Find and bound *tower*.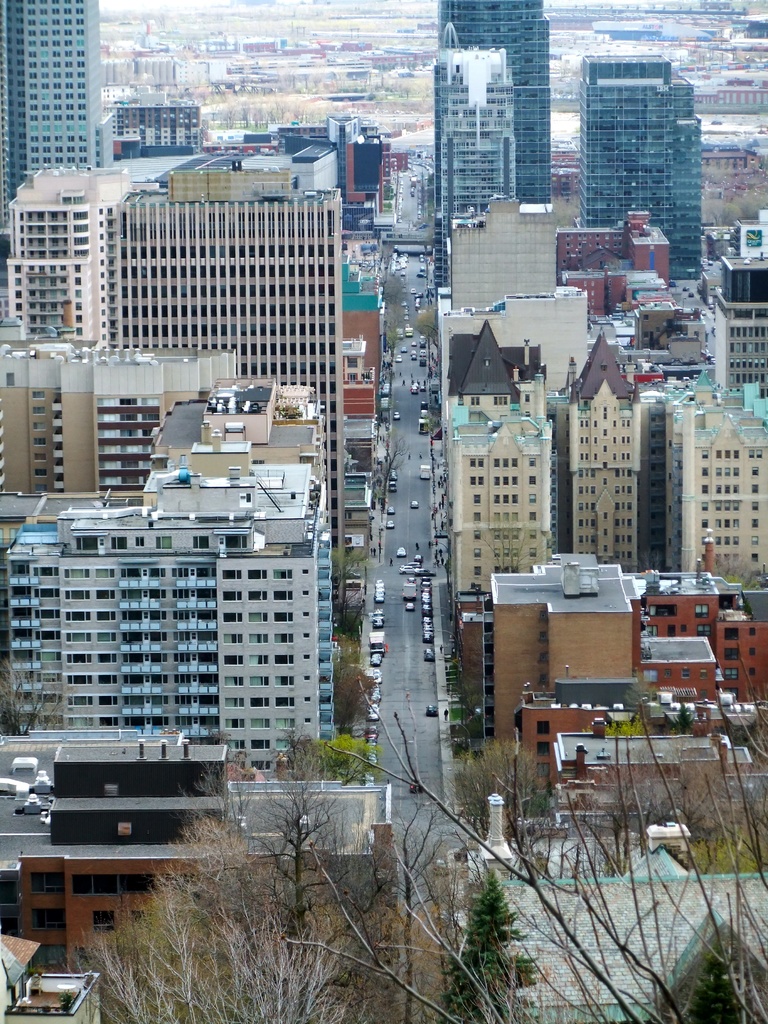
Bound: 719, 267, 767, 388.
